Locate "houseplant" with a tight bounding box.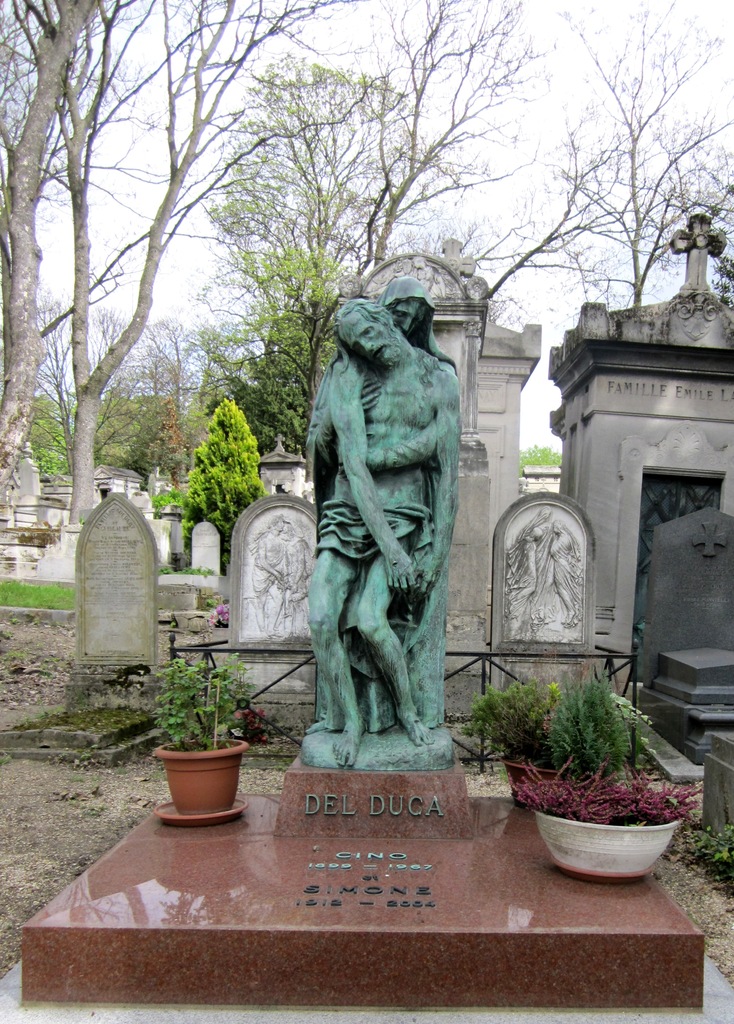
(x1=130, y1=650, x2=251, y2=830).
